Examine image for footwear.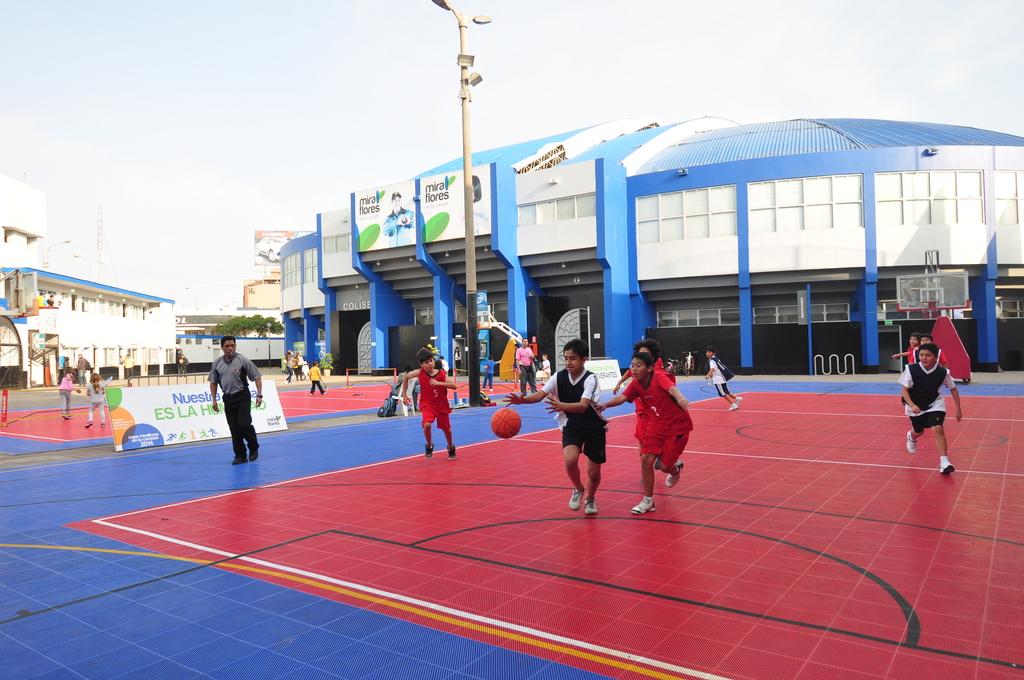
Examination result: {"left": 488, "top": 387, "right": 495, "bottom": 393}.
